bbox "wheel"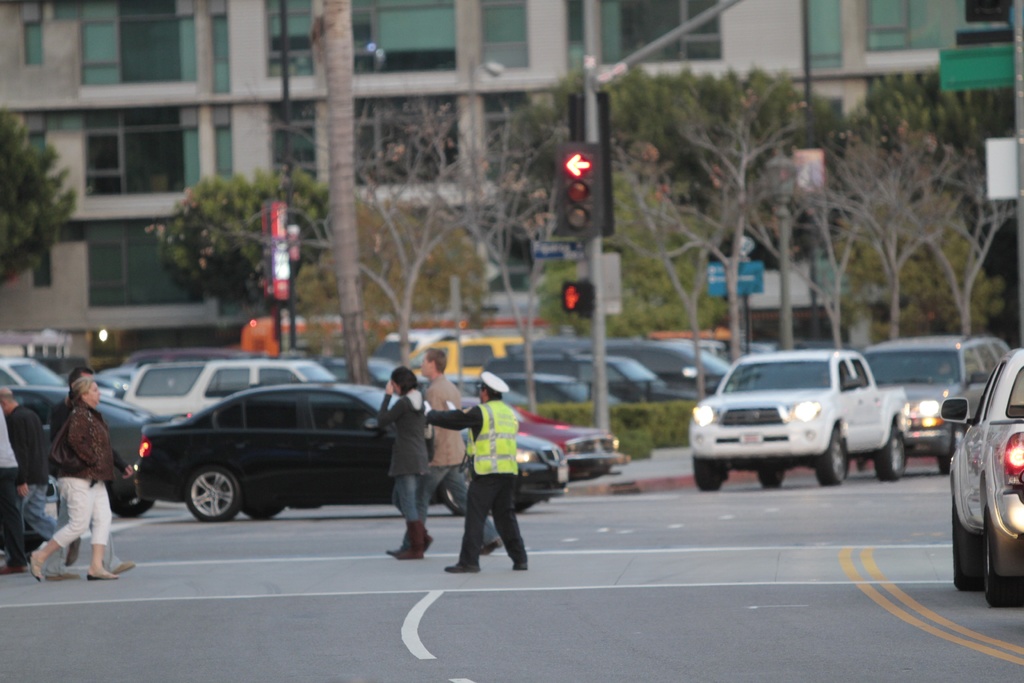
954, 504, 981, 591
